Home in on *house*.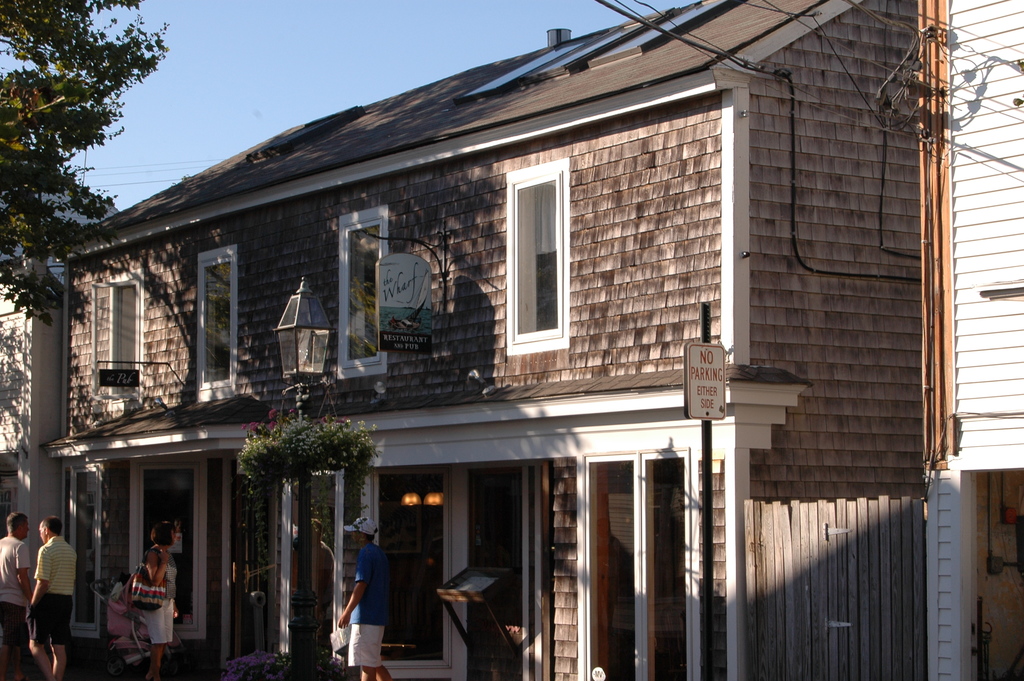
Homed in at bbox=[0, 185, 125, 555].
